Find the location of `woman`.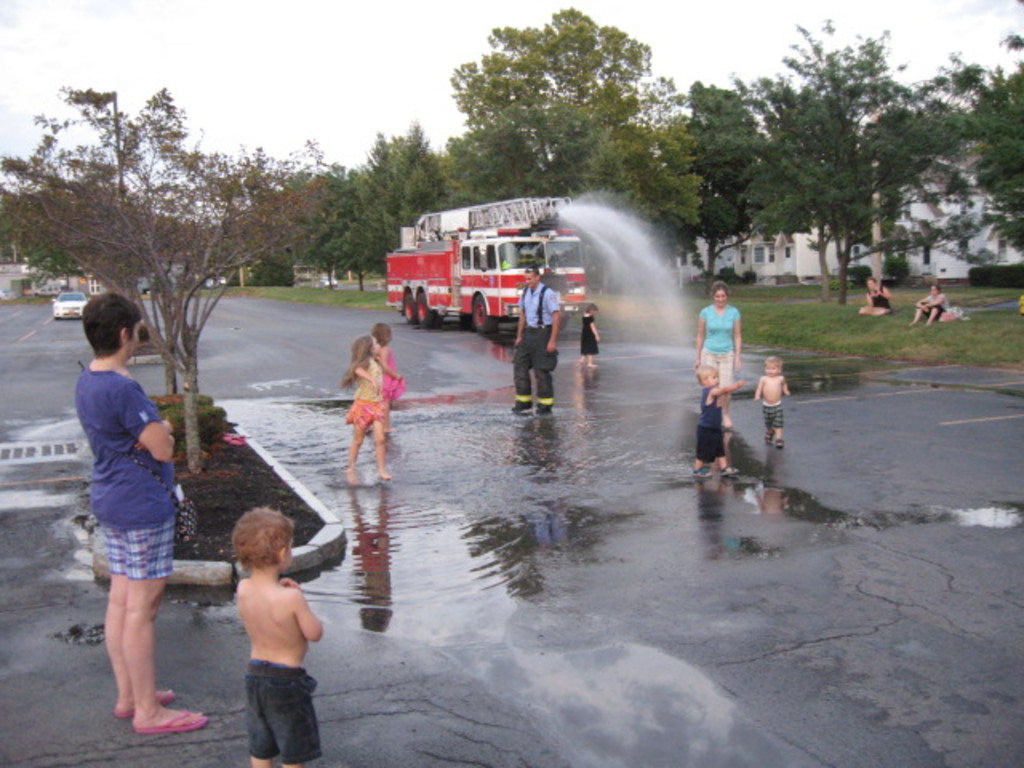
Location: bbox(72, 291, 197, 736).
